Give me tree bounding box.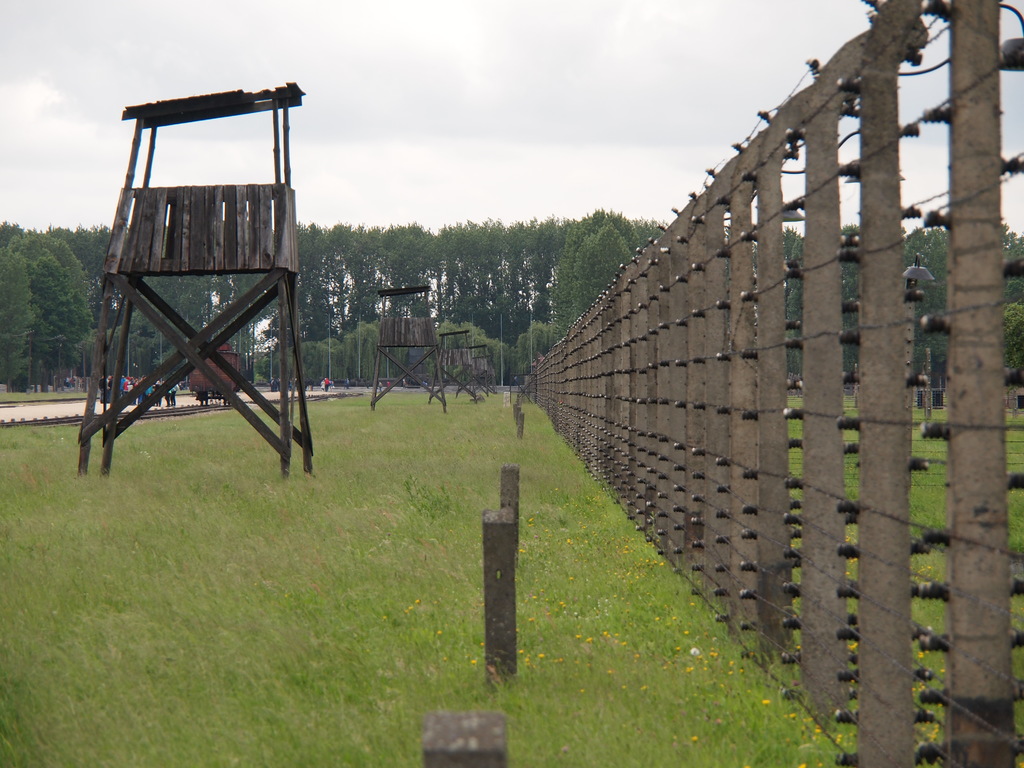
detection(0, 246, 38, 392).
